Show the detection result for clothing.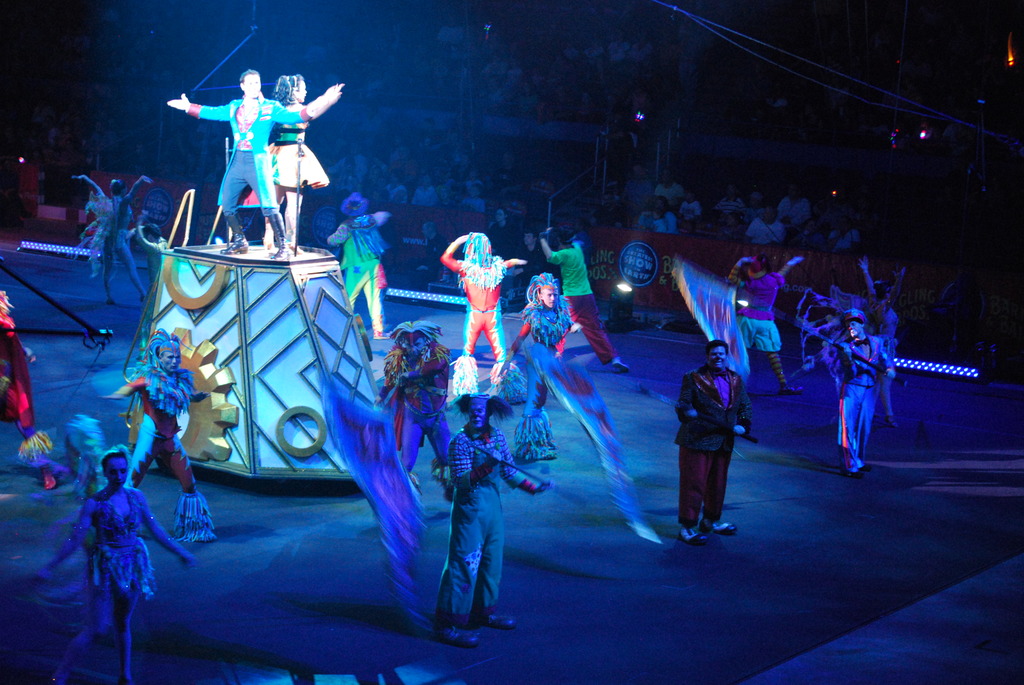
detection(543, 253, 627, 374).
